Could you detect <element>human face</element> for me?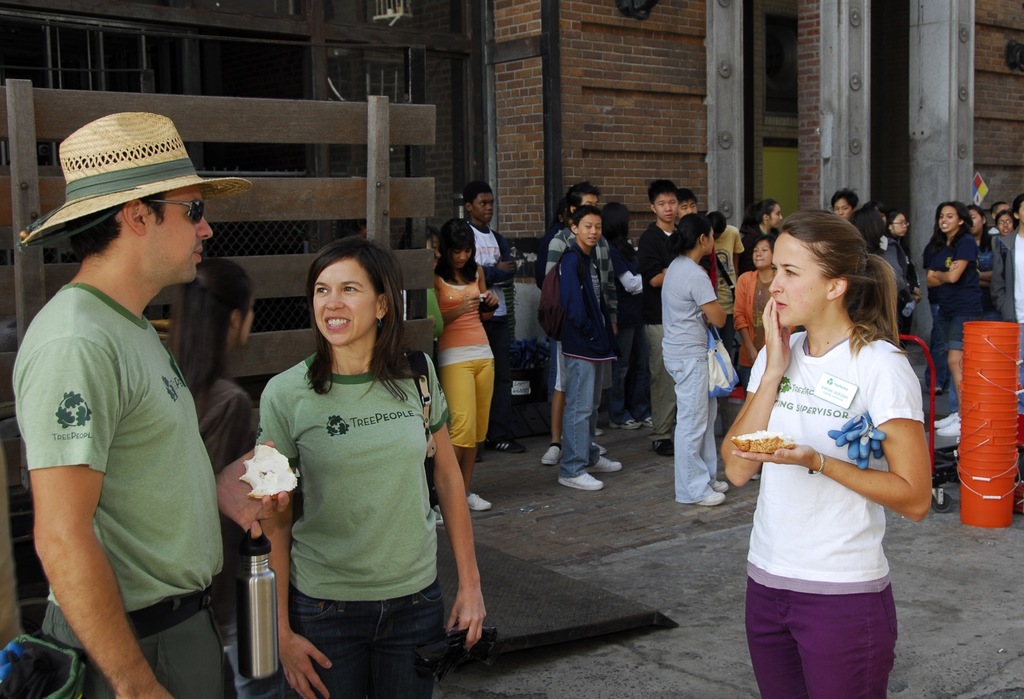
Detection result: bbox=[717, 230, 723, 241].
